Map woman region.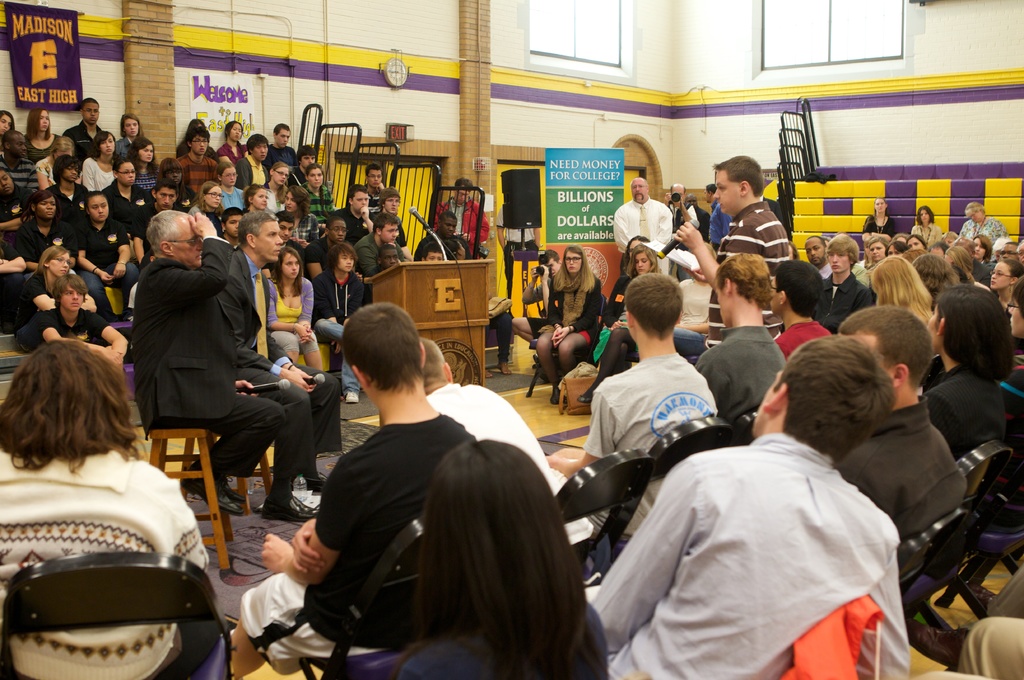
Mapped to (left=786, top=242, right=804, bottom=262).
